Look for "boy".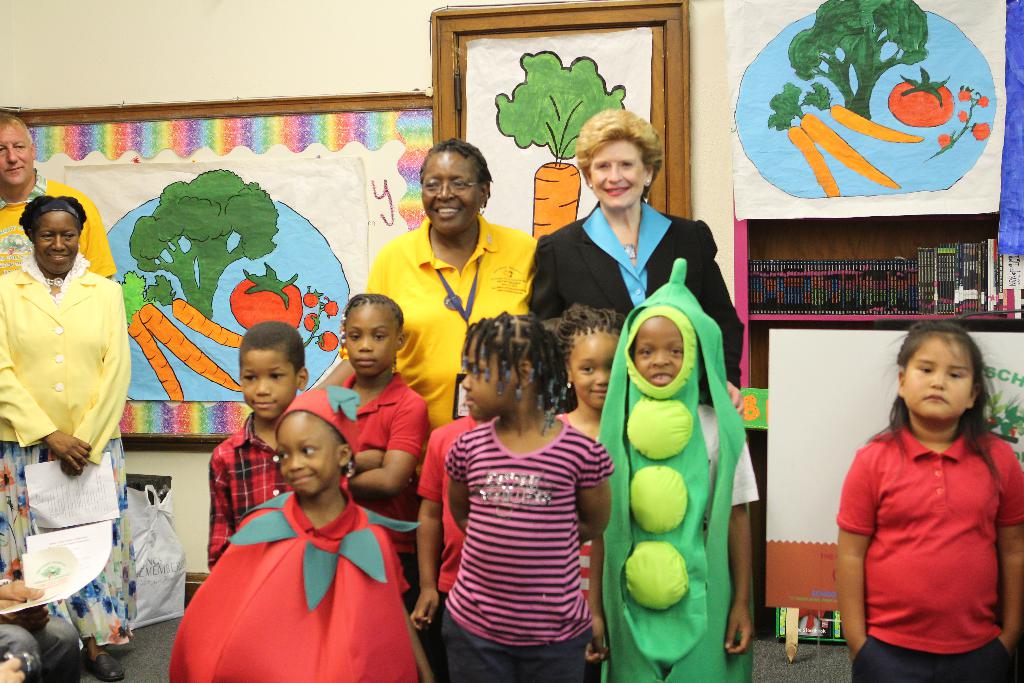
Found: (left=585, top=256, right=760, bottom=682).
